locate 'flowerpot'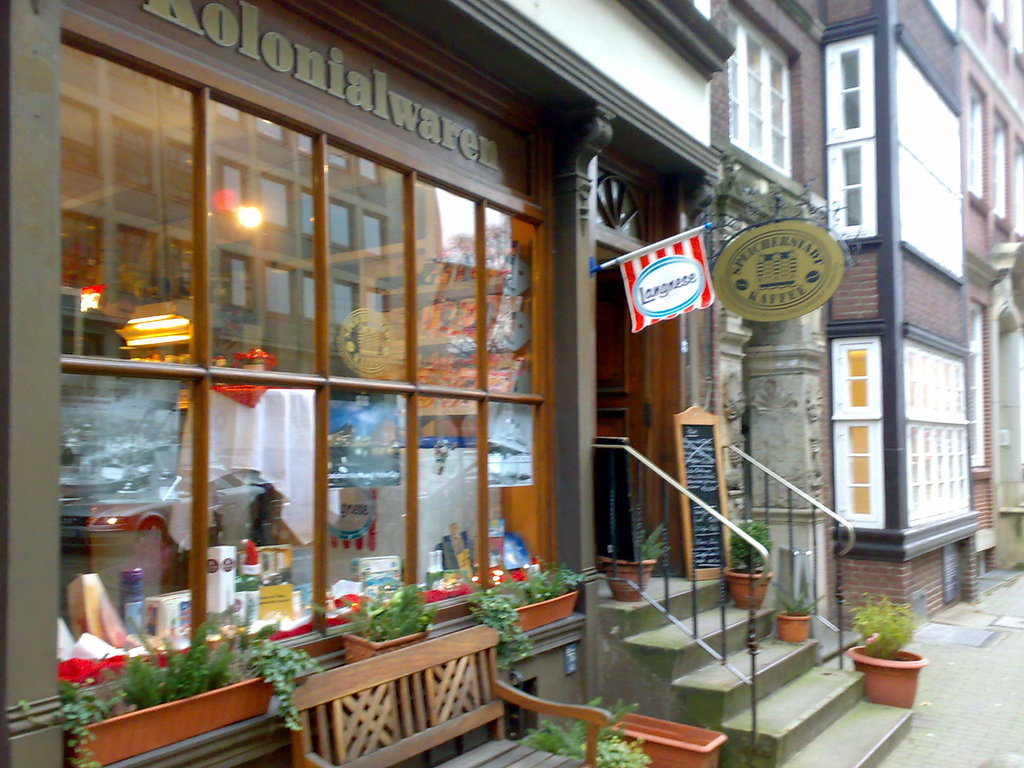
select_region(506, 587, 575, 634)
